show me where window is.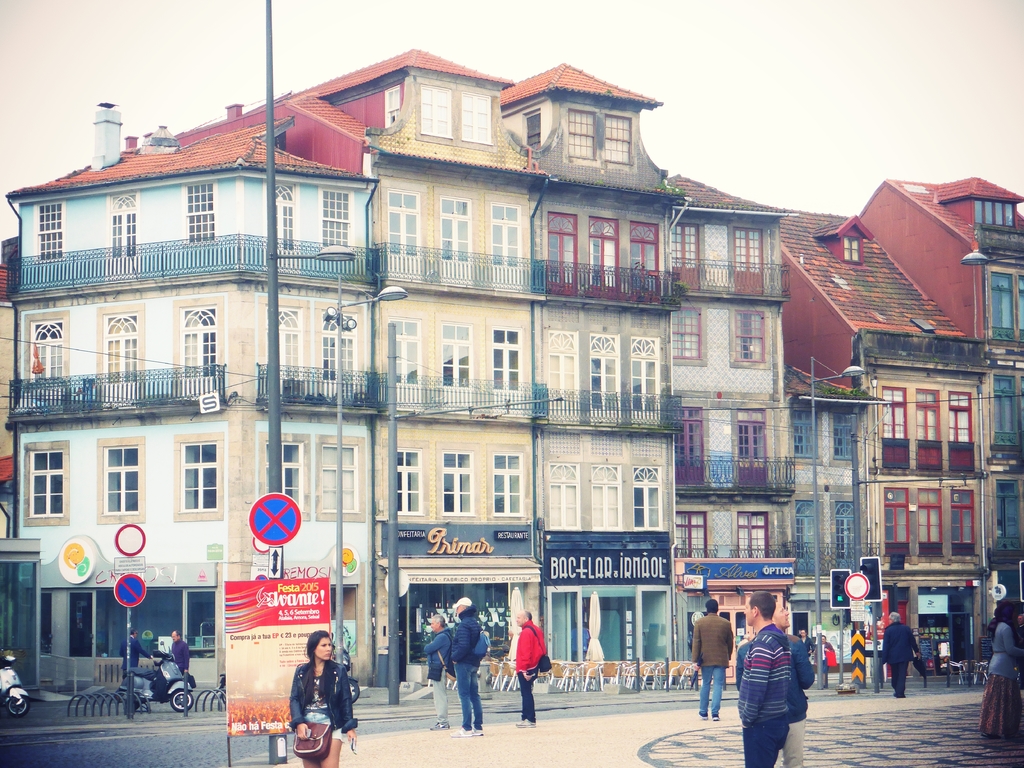
window is at 611,115,636,163.
